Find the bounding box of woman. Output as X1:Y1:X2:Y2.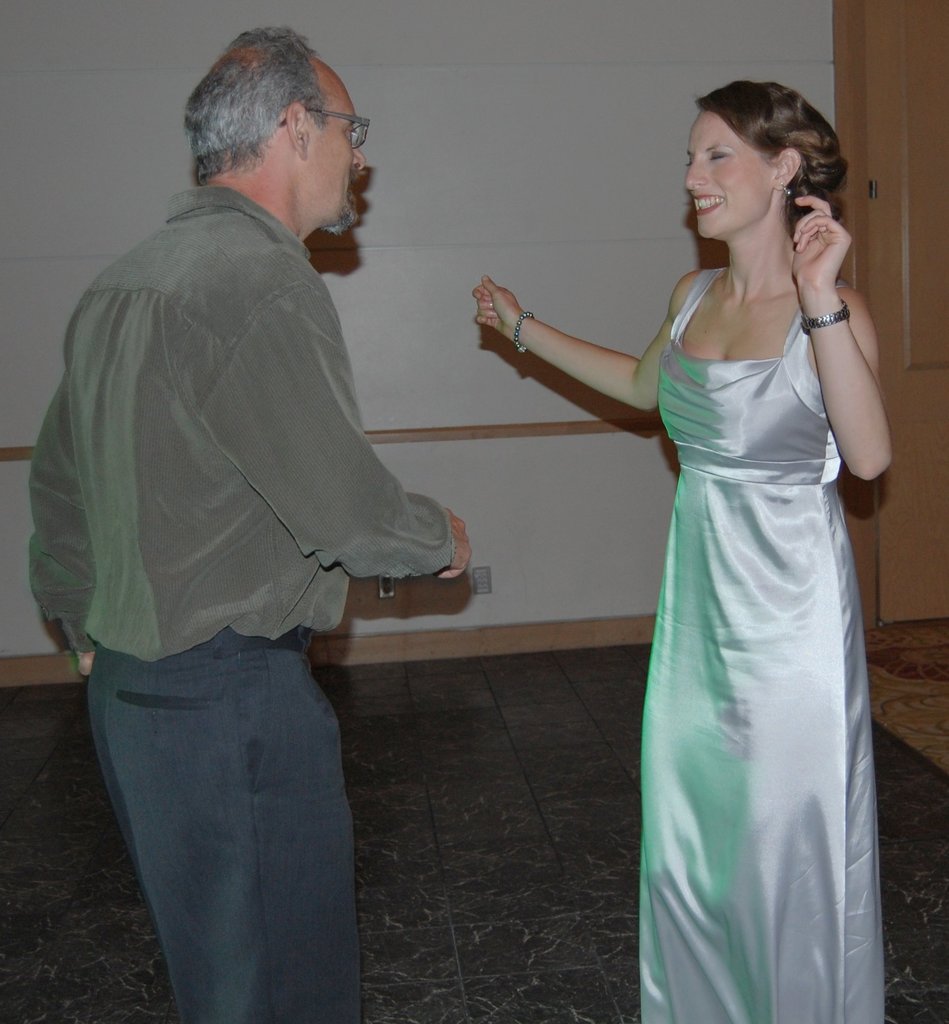
549:68:920:994.
